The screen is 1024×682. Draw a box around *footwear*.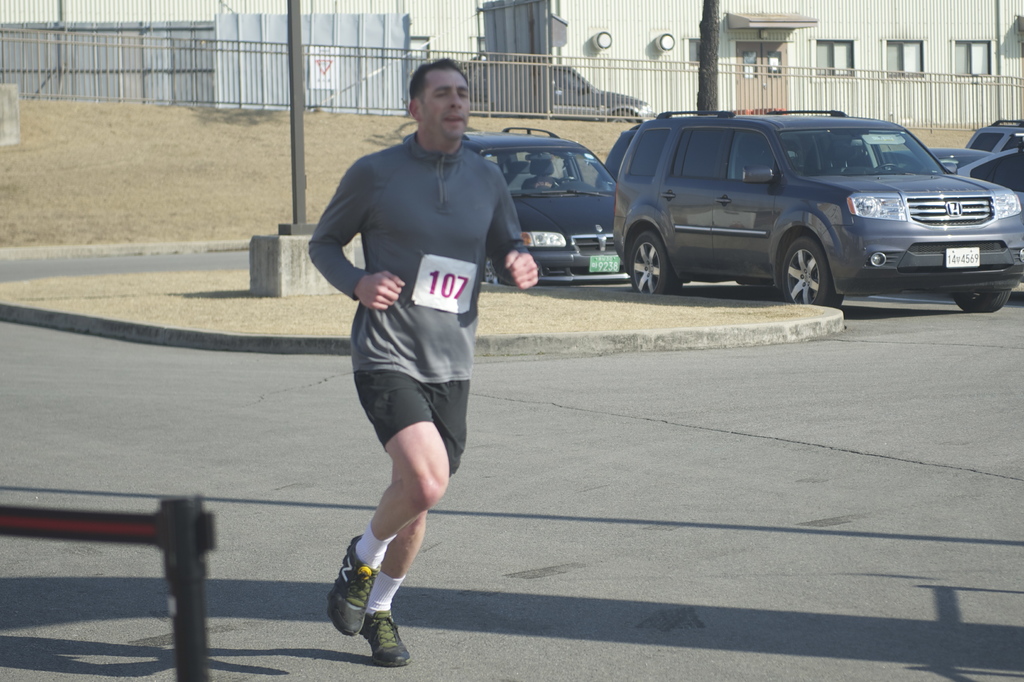
358, 603, 413, 667.
